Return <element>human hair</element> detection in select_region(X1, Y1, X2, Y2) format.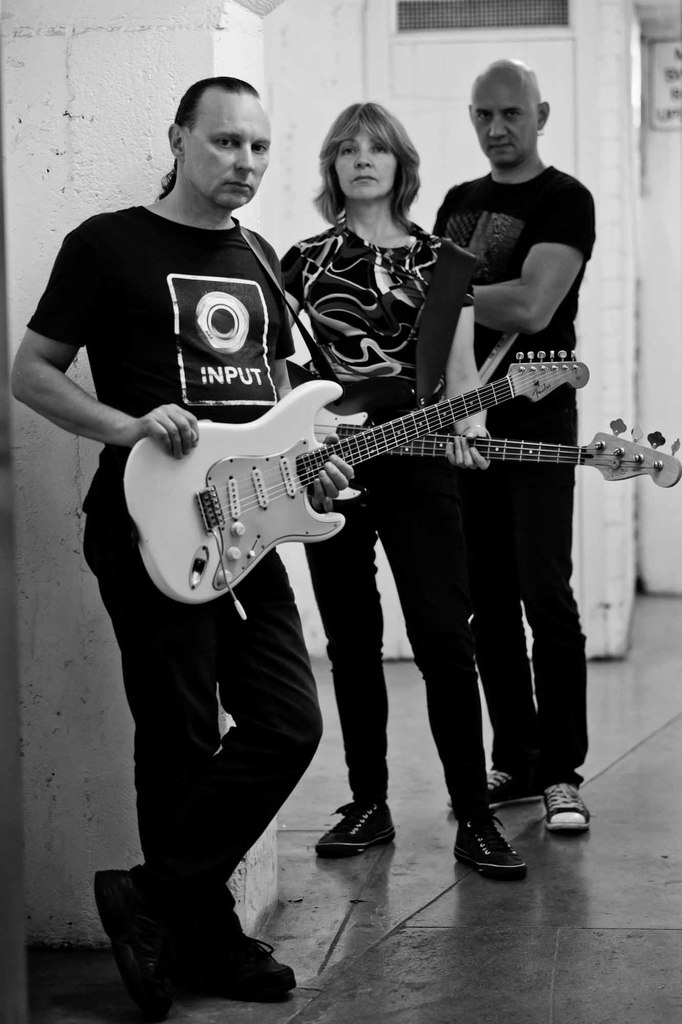
select_region(310, 92, 422, 223).
